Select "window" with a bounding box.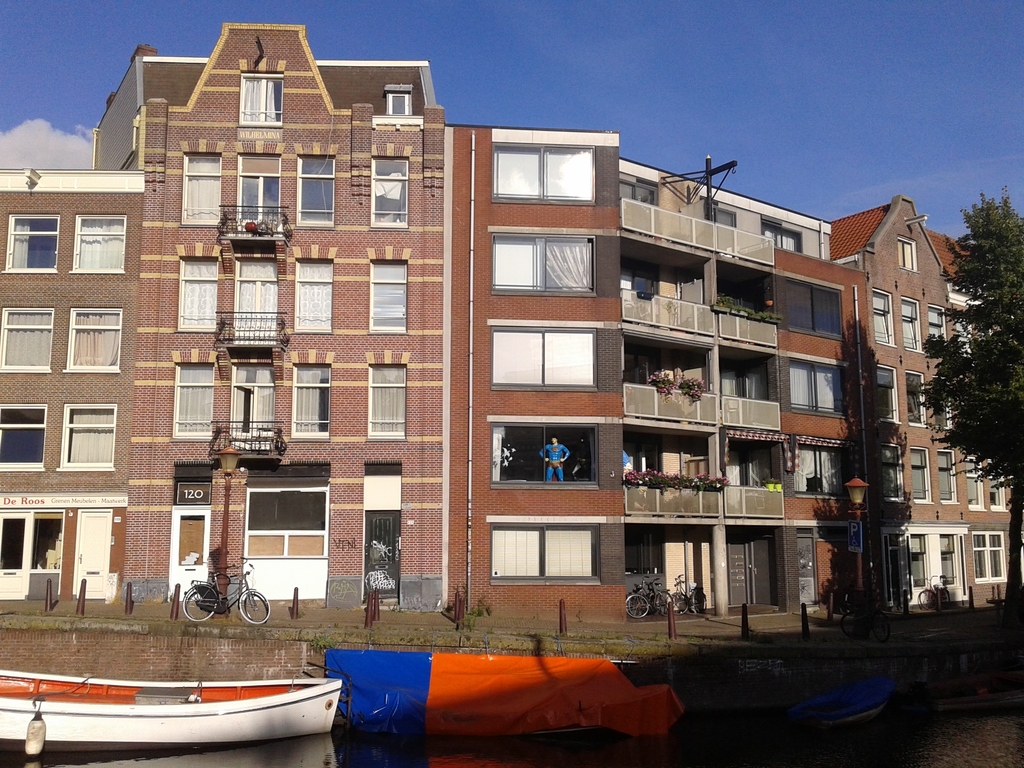
906:368:927:428.
